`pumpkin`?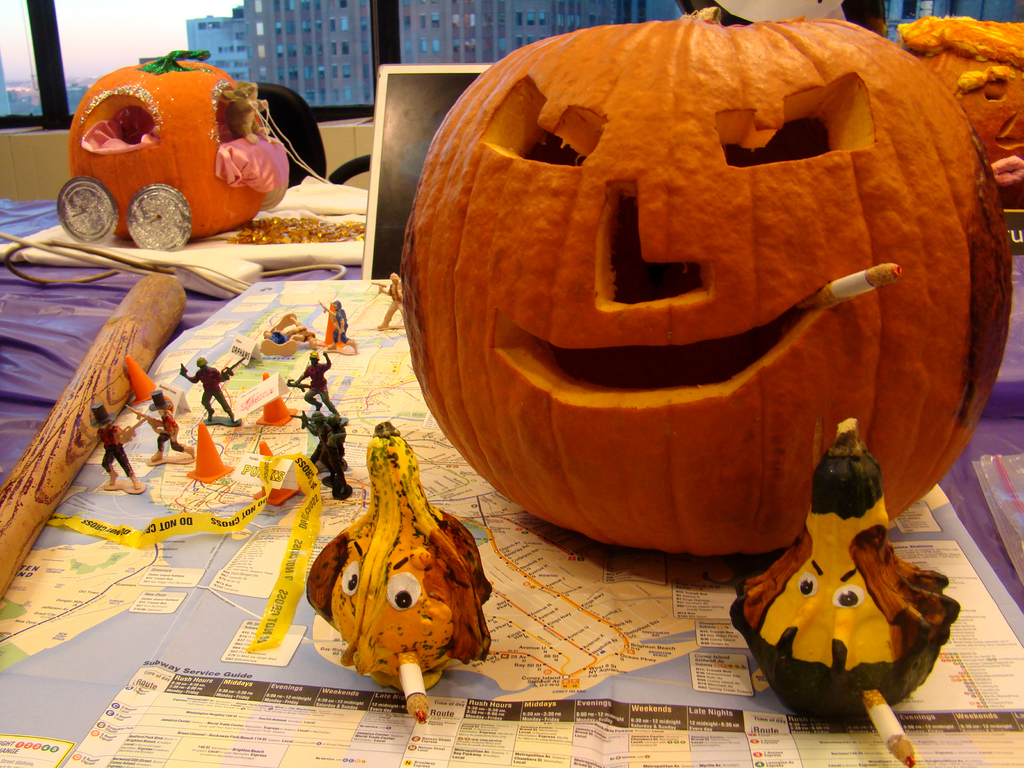
region(394, 0, 1017, 552)
